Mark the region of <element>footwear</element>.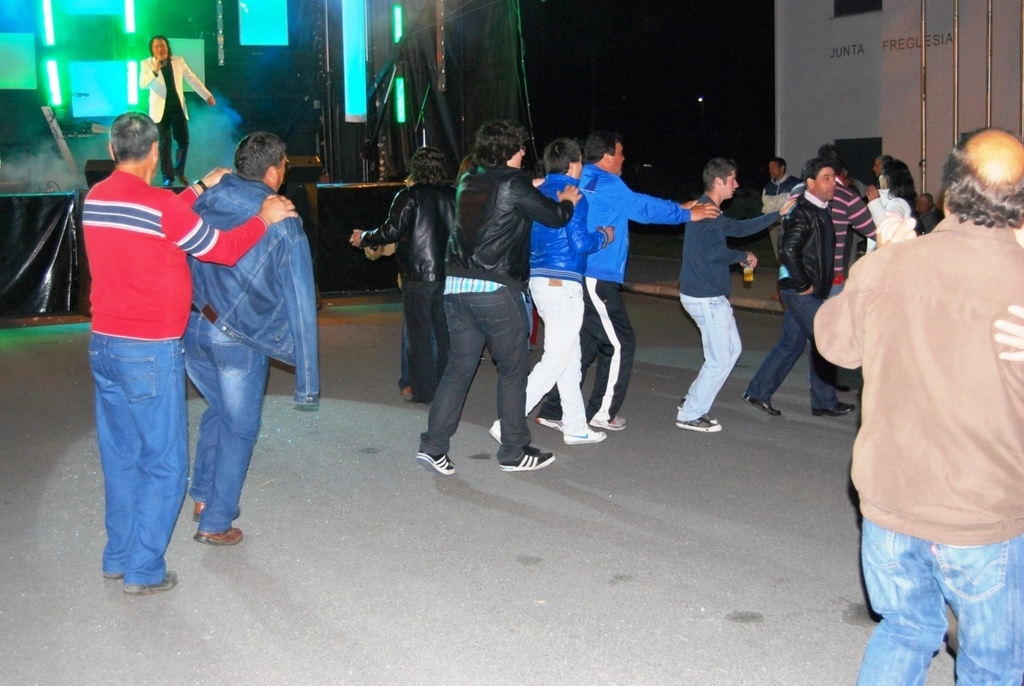
Region: {"x1": 536, "y1": 417, "x2": 561, "y2": 431}.
